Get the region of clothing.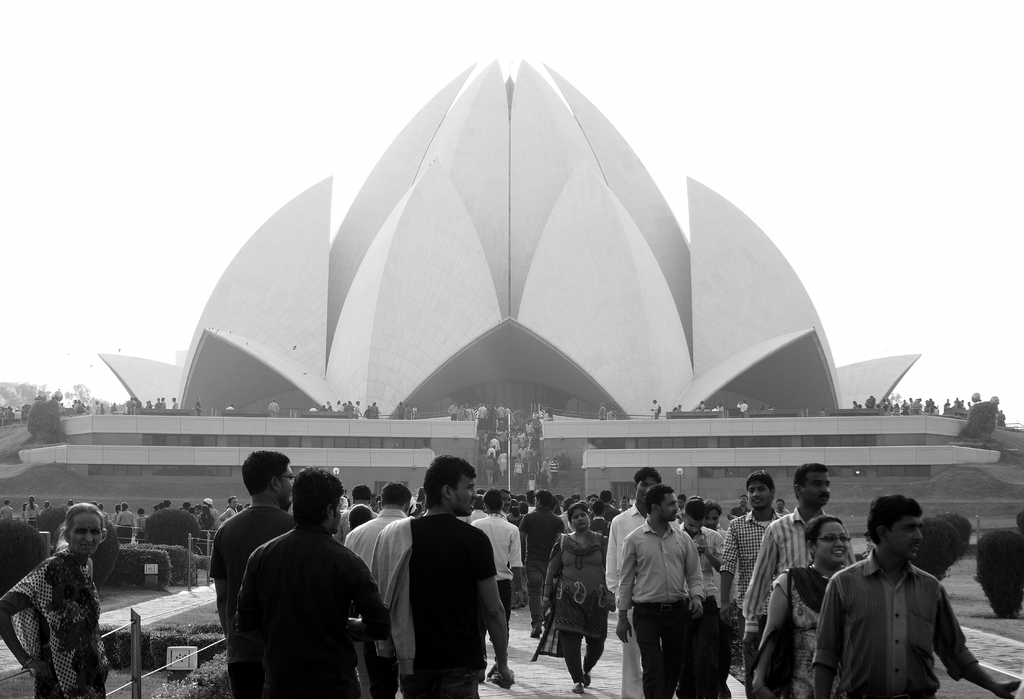
select_region(27, 504, 42, 528).
